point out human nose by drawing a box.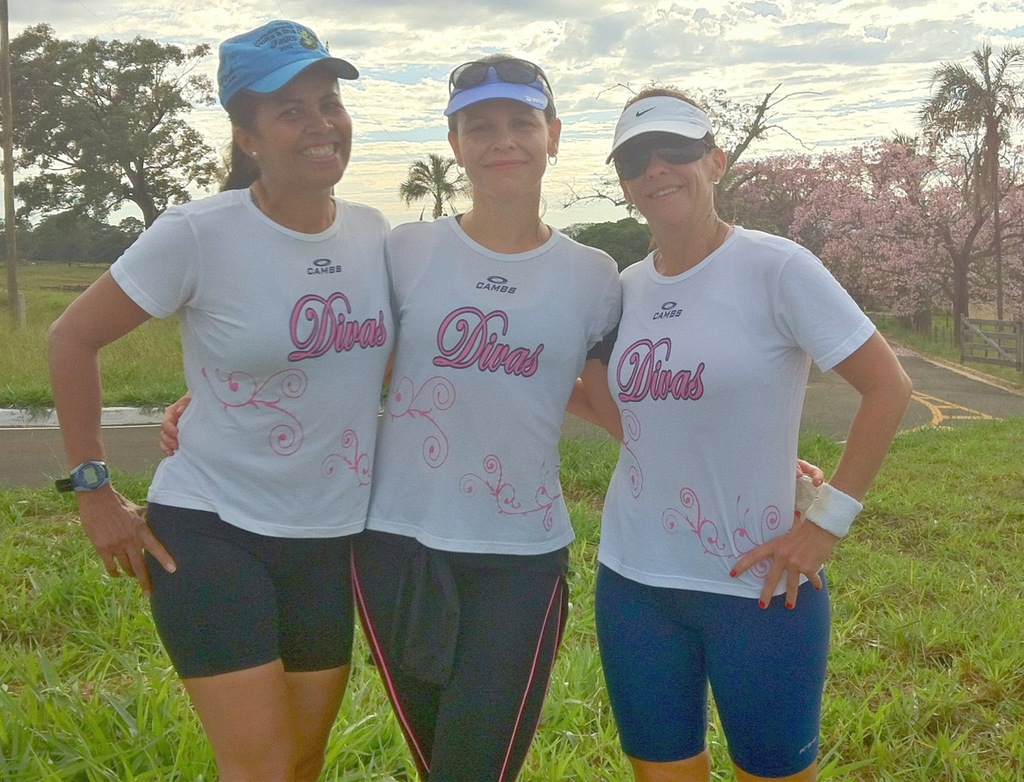
644:150:666:180.
